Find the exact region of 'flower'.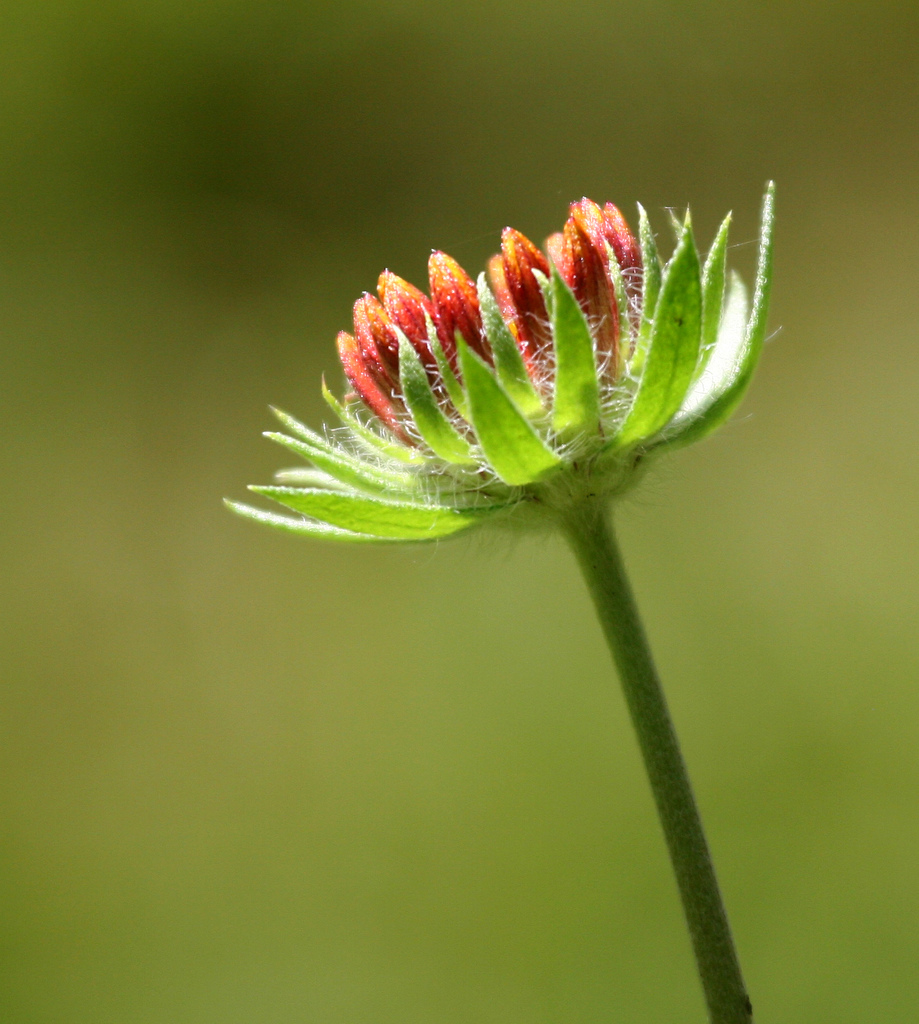
Exact region: rect(262, 191, 792, 550).
